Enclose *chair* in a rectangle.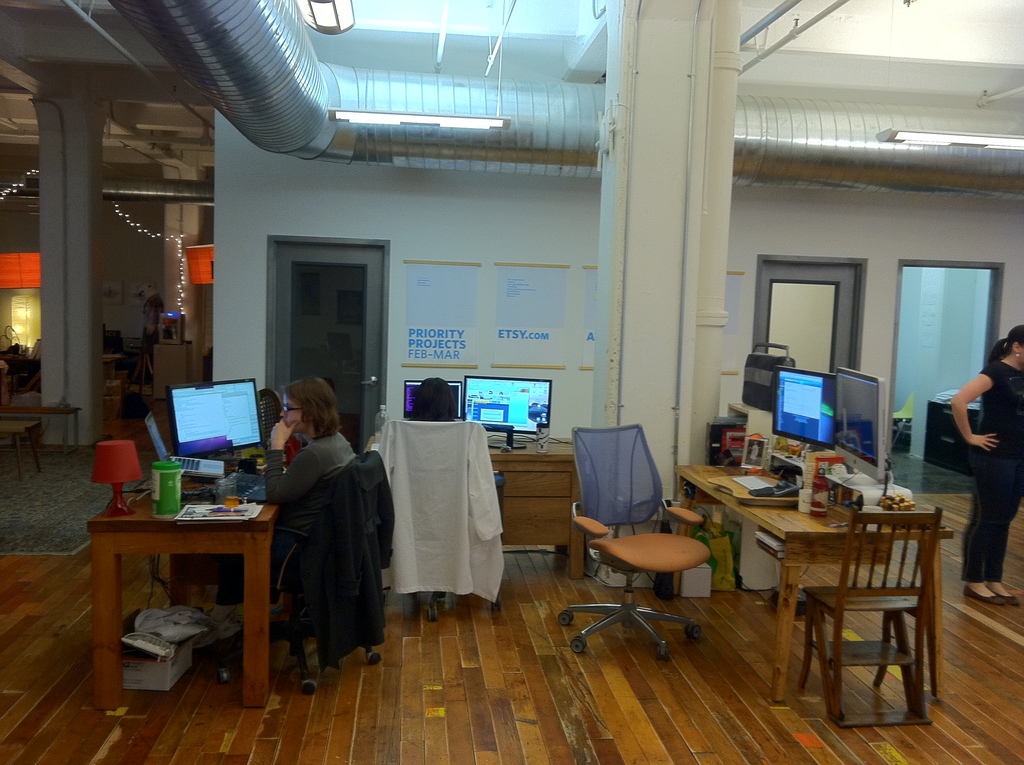
(x1=264, y1=447, x2=395, y2=697).
